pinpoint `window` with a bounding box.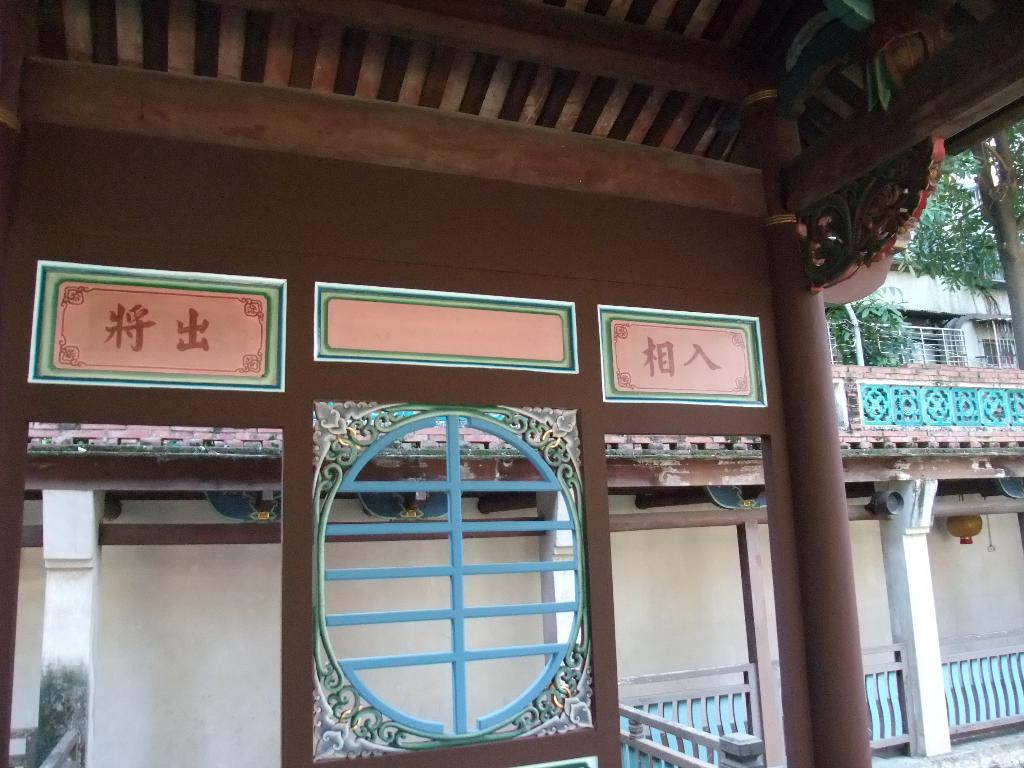
980,337,1017,372.
